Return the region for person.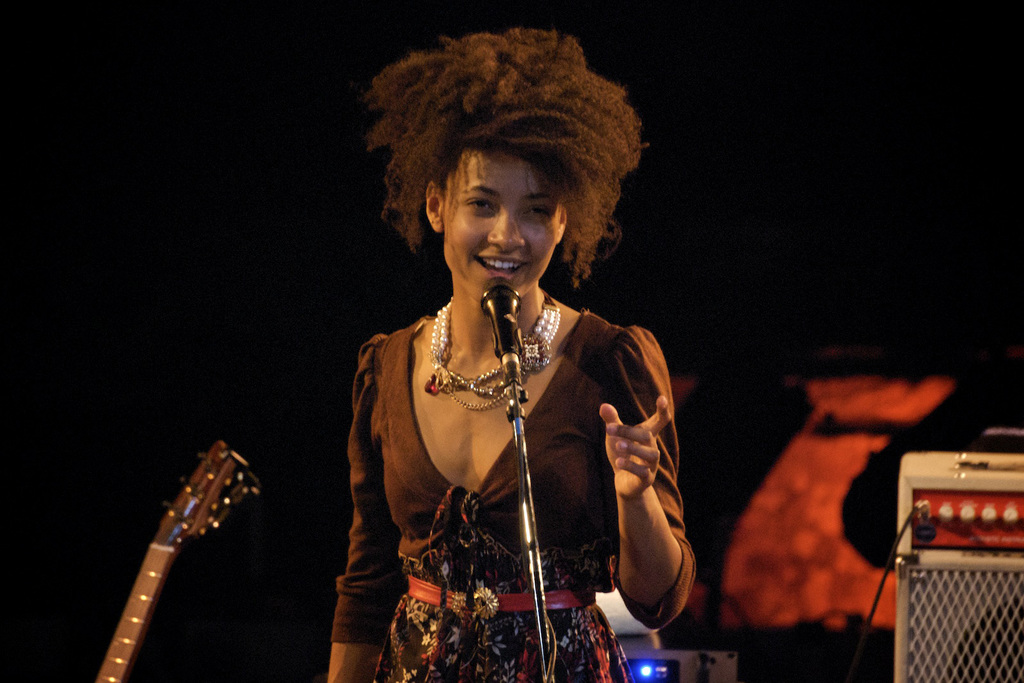
detection(319, 40, 713, 682).
